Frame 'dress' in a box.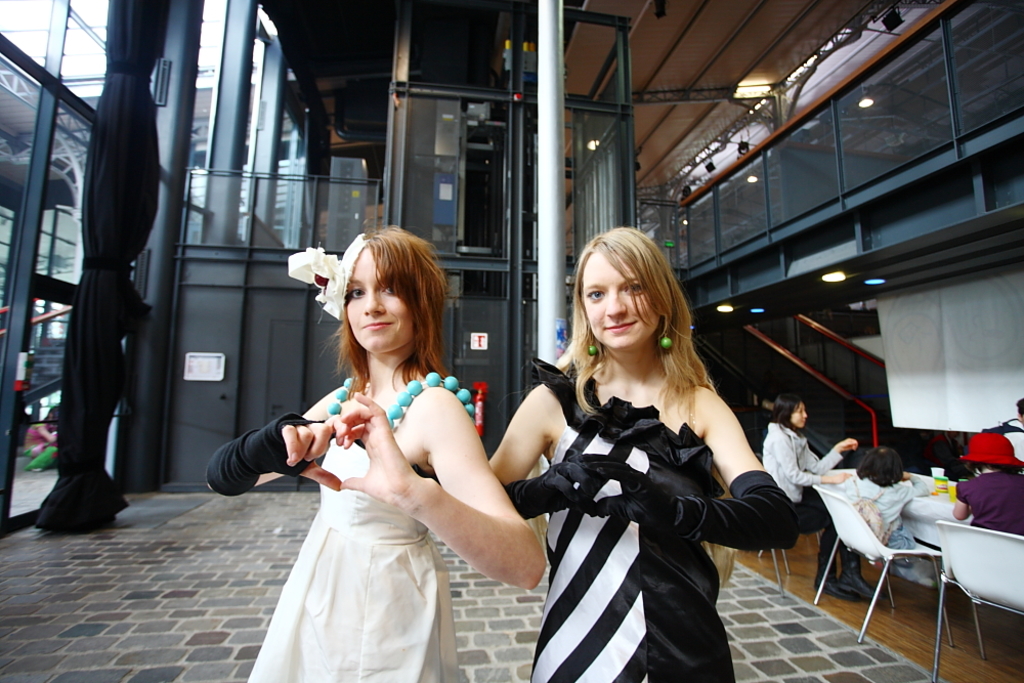
250 378 456 682.
